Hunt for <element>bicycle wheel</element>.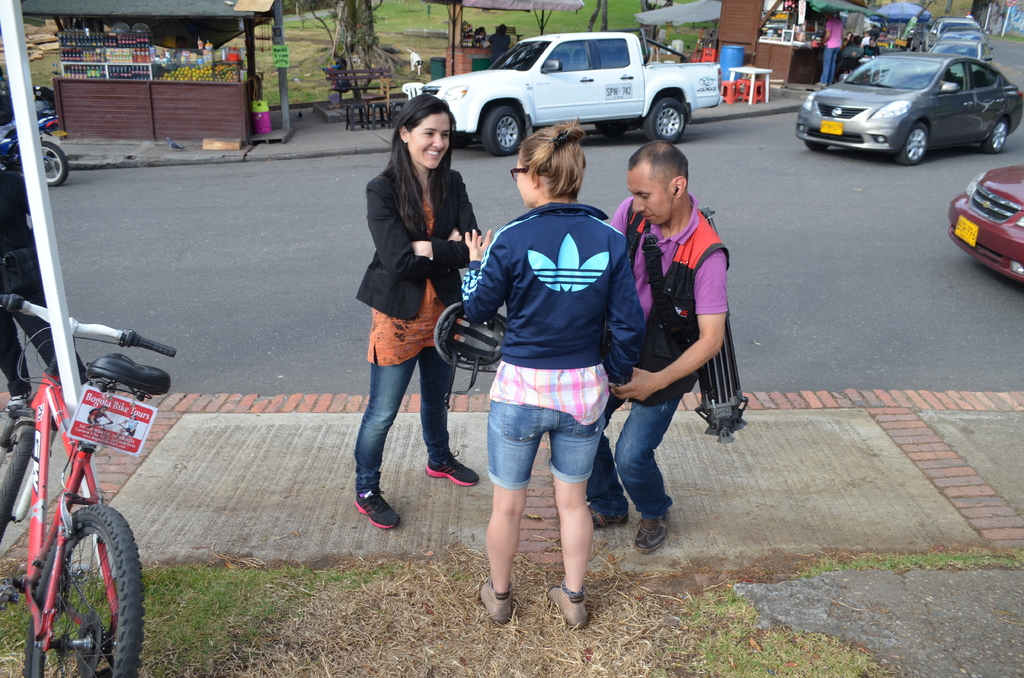
Hunted down at detection(0, 416, 36, 543).
